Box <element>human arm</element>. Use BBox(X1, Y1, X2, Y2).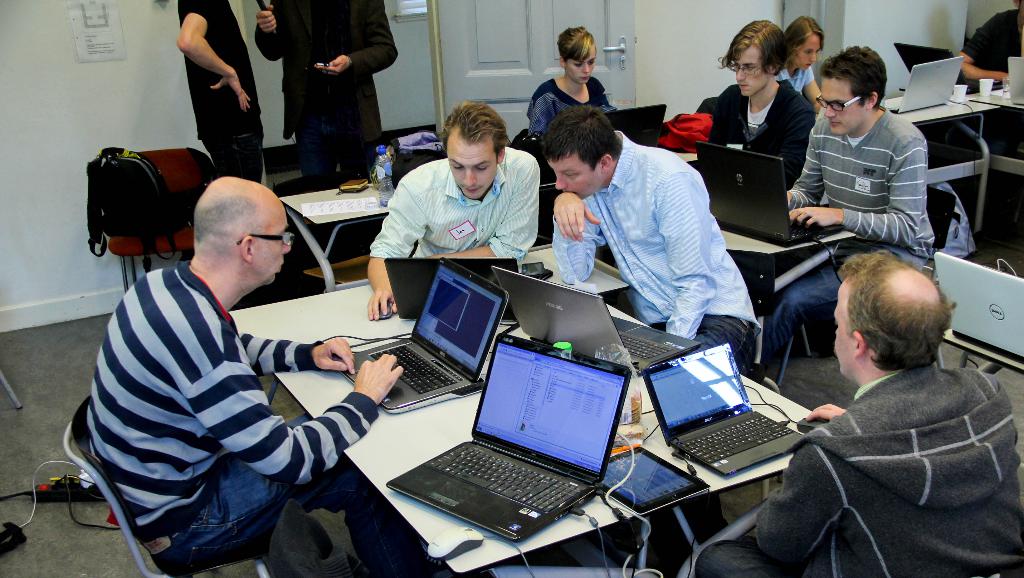
BBox(790, 138, 925, 245).
